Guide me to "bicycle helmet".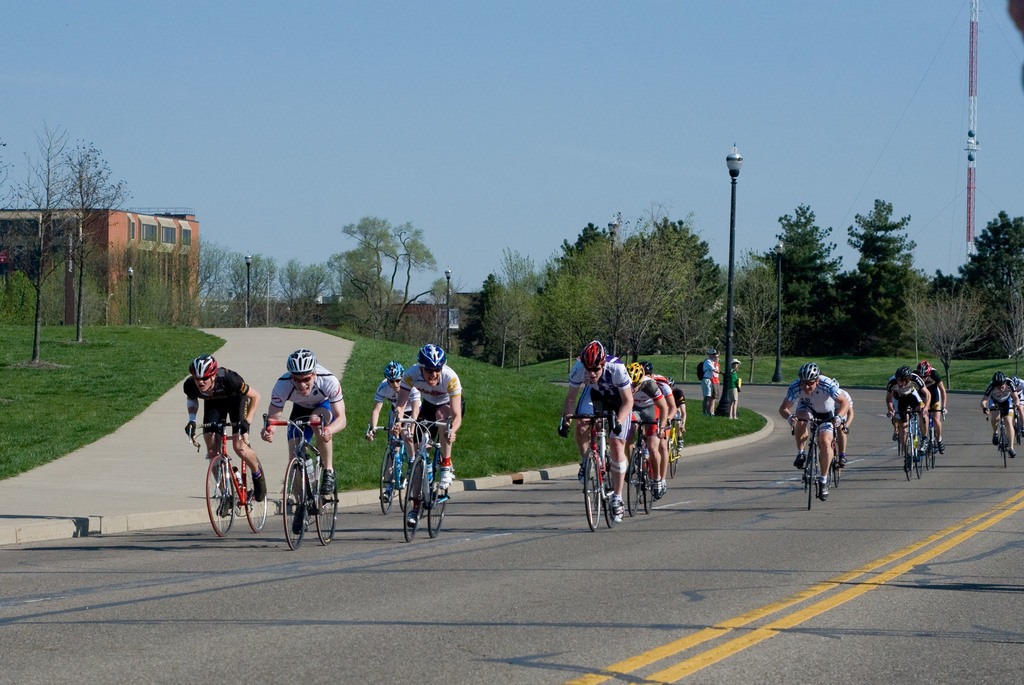
Guidance: bbox=(184, 355, 213, 379).
